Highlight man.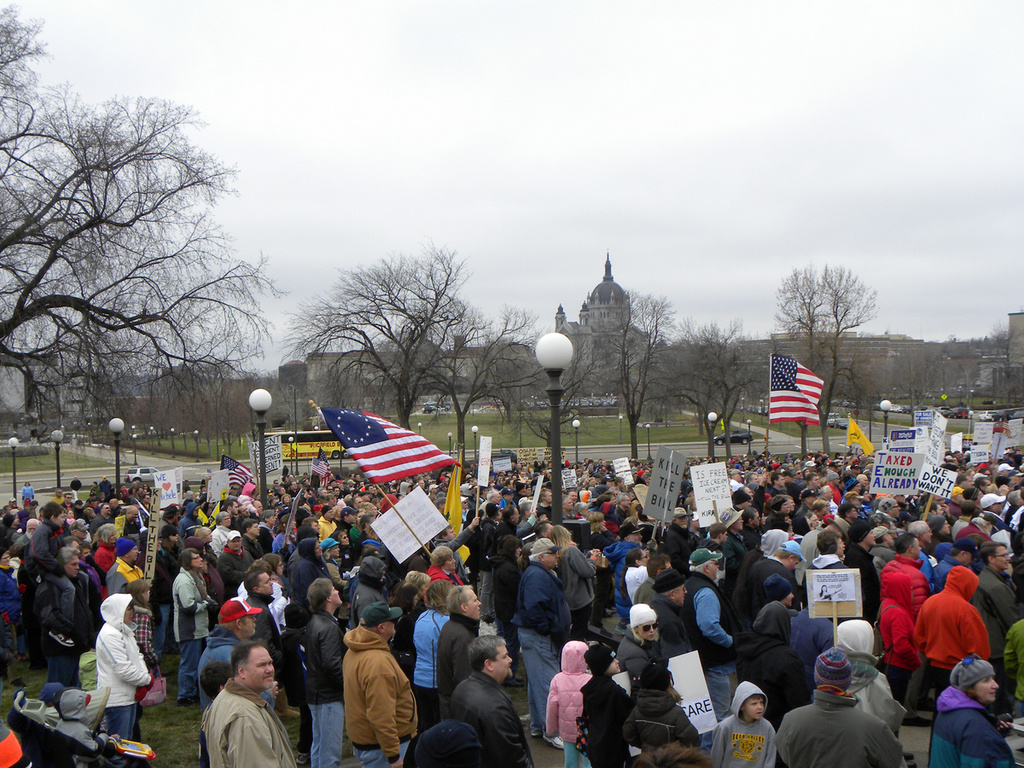
Highlighted region: bbox(286, 541, 335, 707).
